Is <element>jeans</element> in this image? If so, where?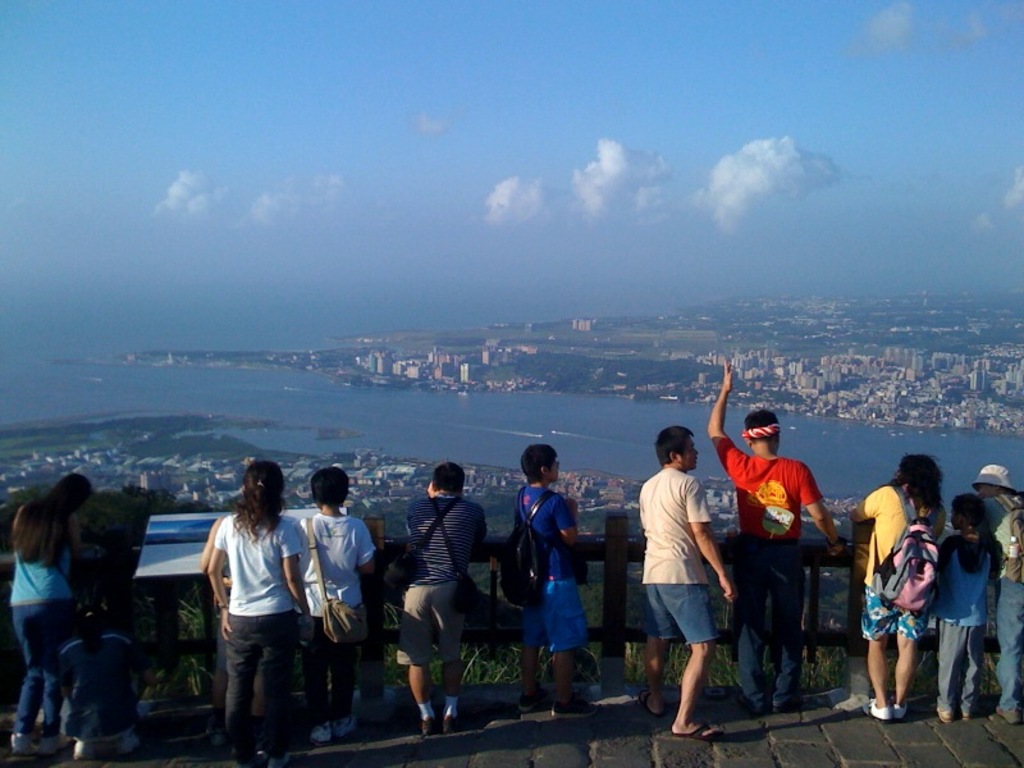
Yes, at [308, 594, 361, 727].
